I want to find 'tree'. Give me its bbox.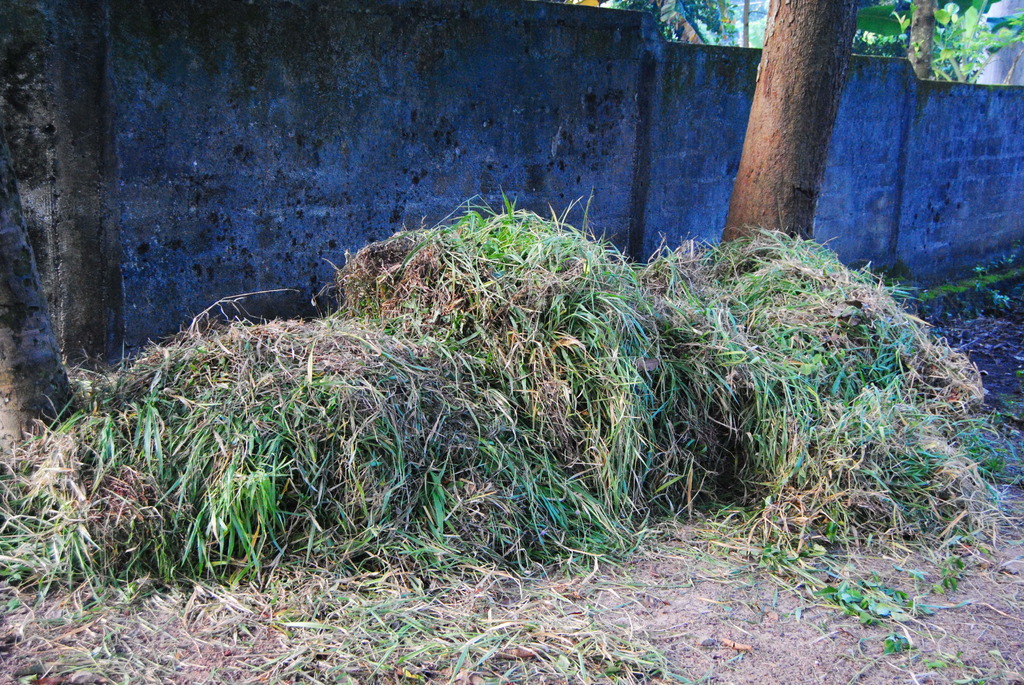
locate(719, 0, 864, 241).
